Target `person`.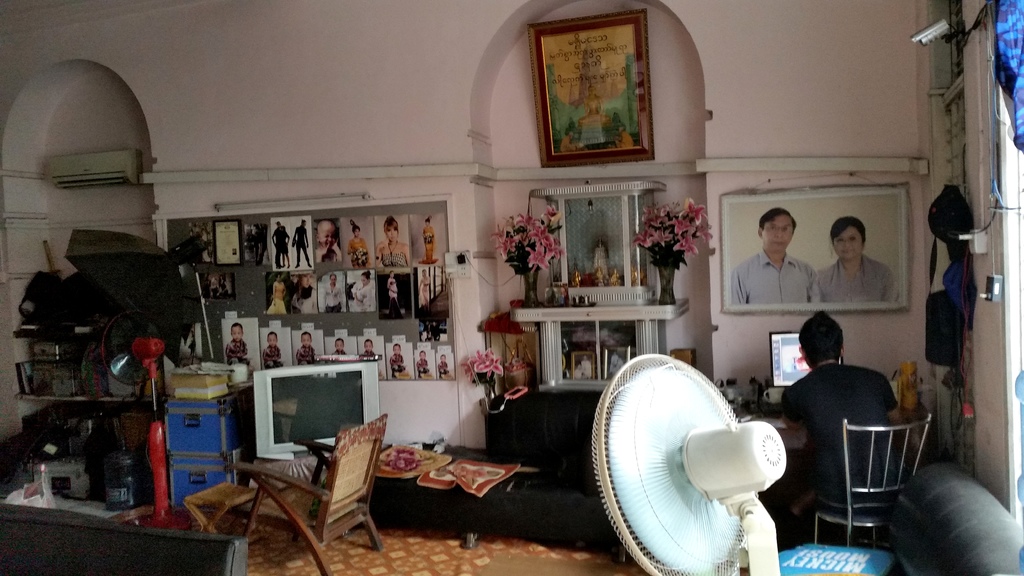
Target region: x1=375 y1=218 x2=411 y2=268.
